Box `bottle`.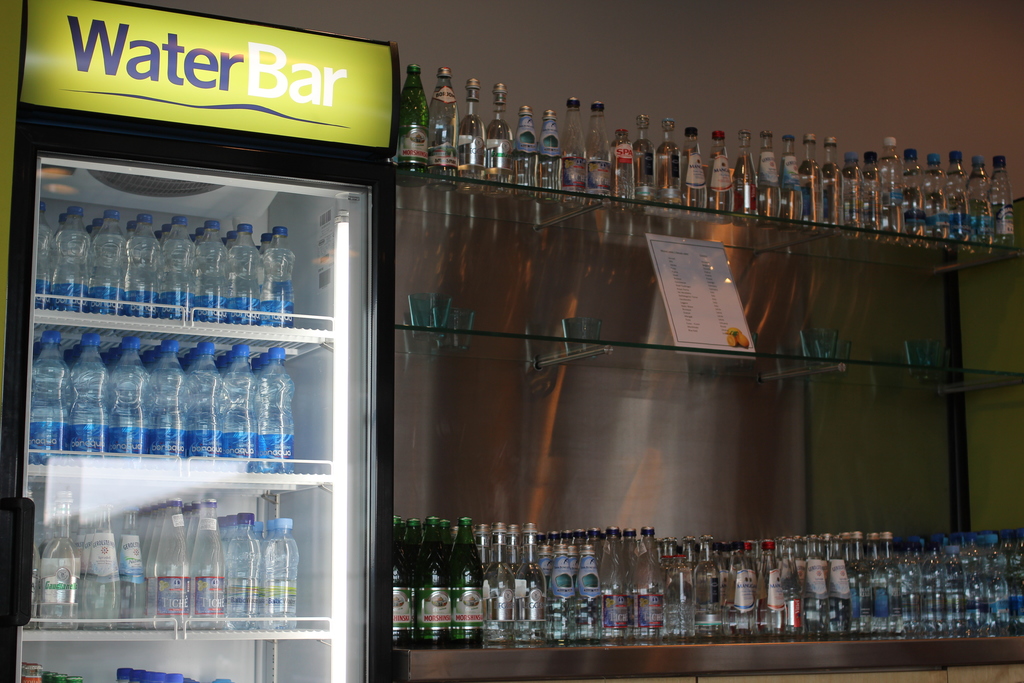
<bbox>255, 347, 295, 476</bbox>.
